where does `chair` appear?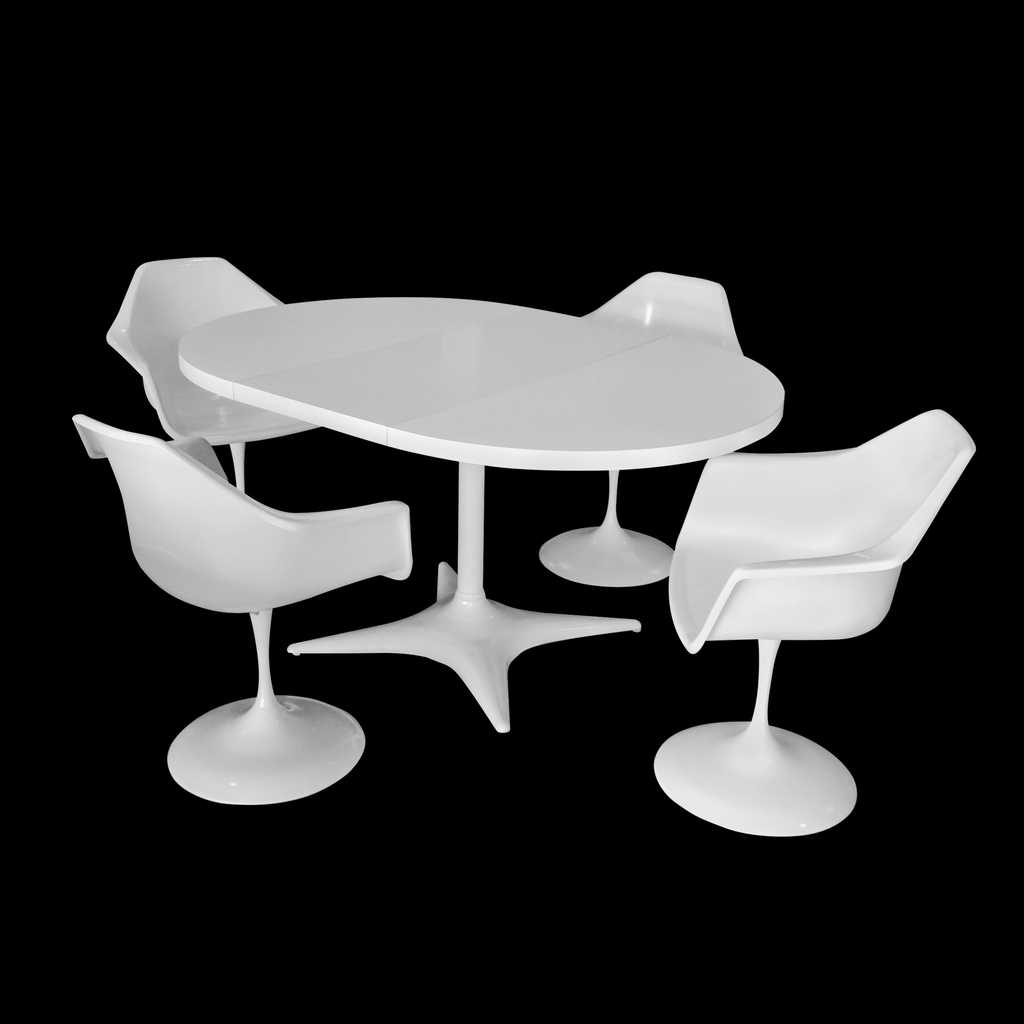
Appears at box(74, 415, 417, 809).
